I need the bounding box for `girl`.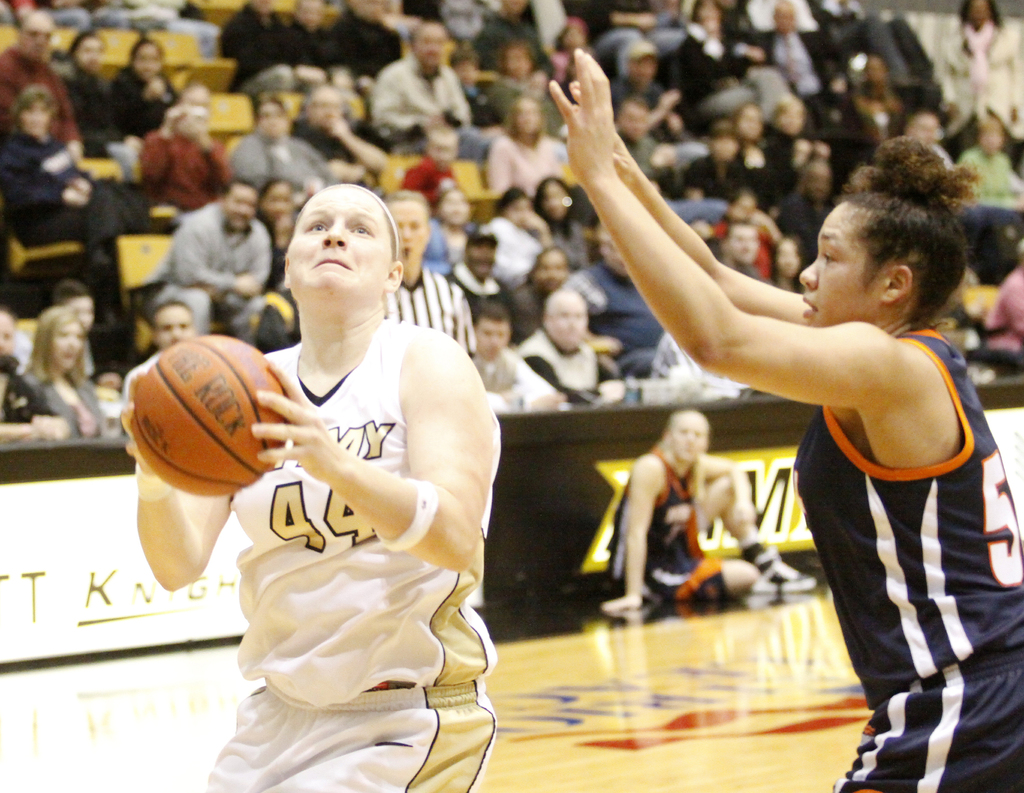
Here it is: 251 169 306 281.
